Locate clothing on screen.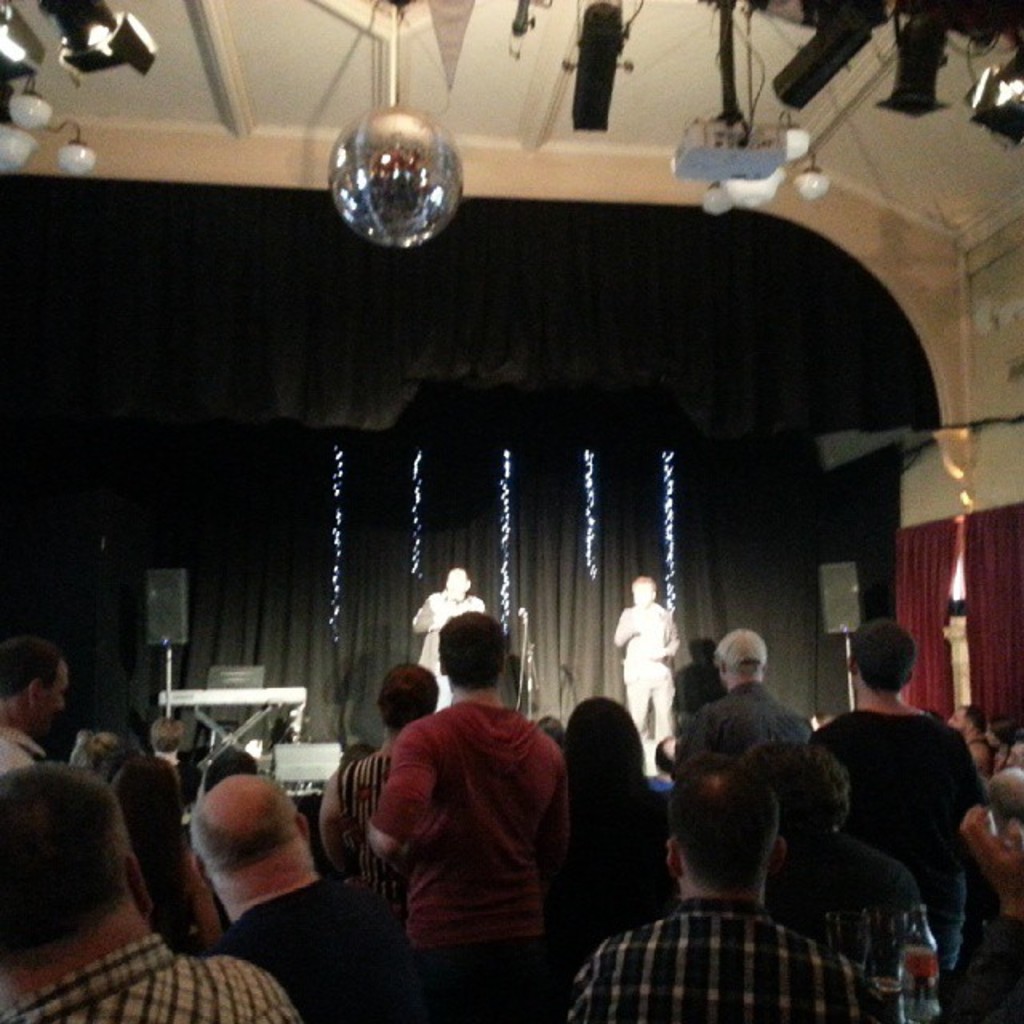
On screen at box=[0, 933, 307, 1022].
